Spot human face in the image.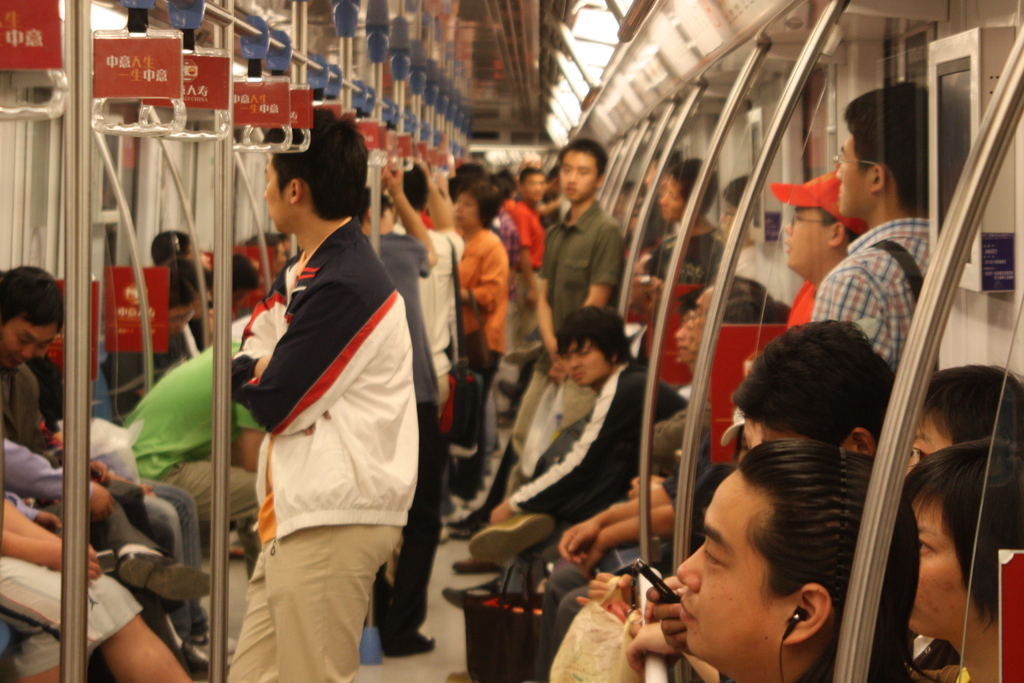
human face found at 679,466,804,673.
